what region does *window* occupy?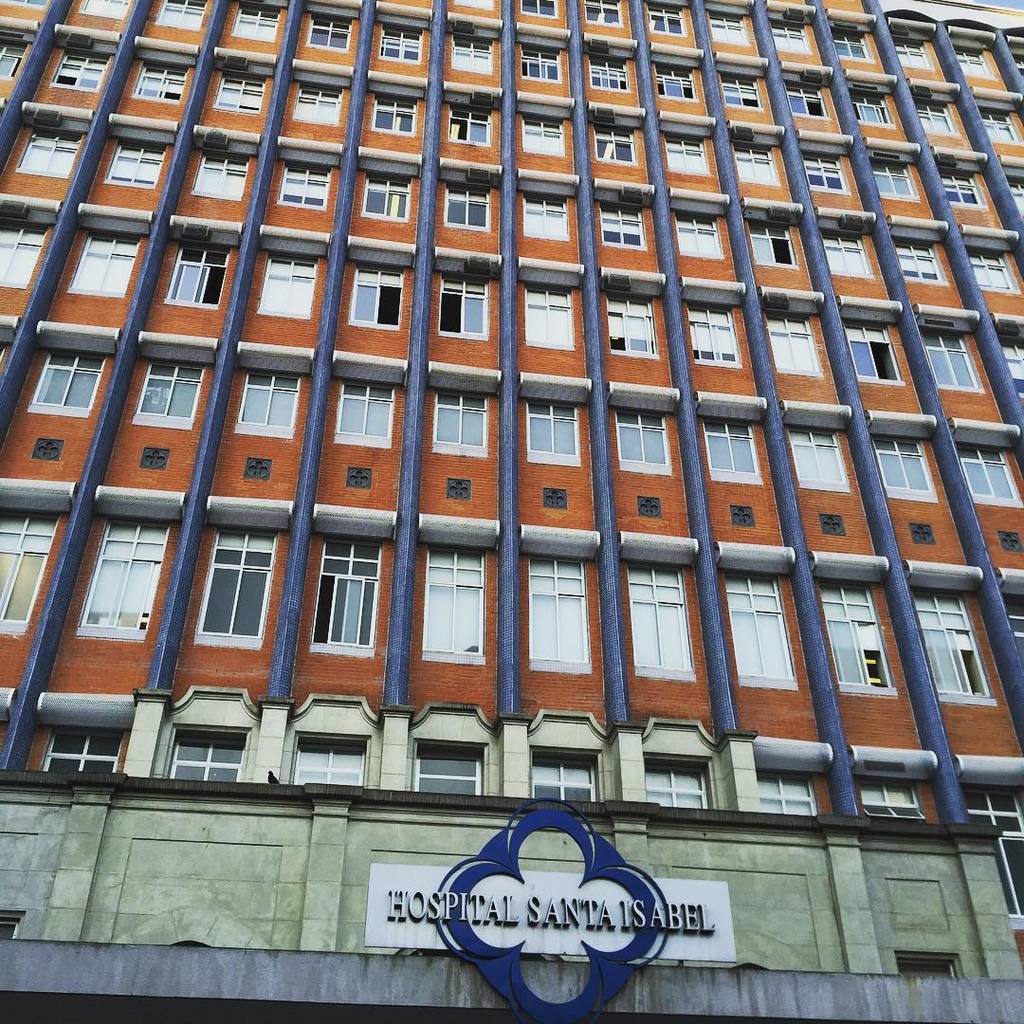
(419, 543, 486, 654).
